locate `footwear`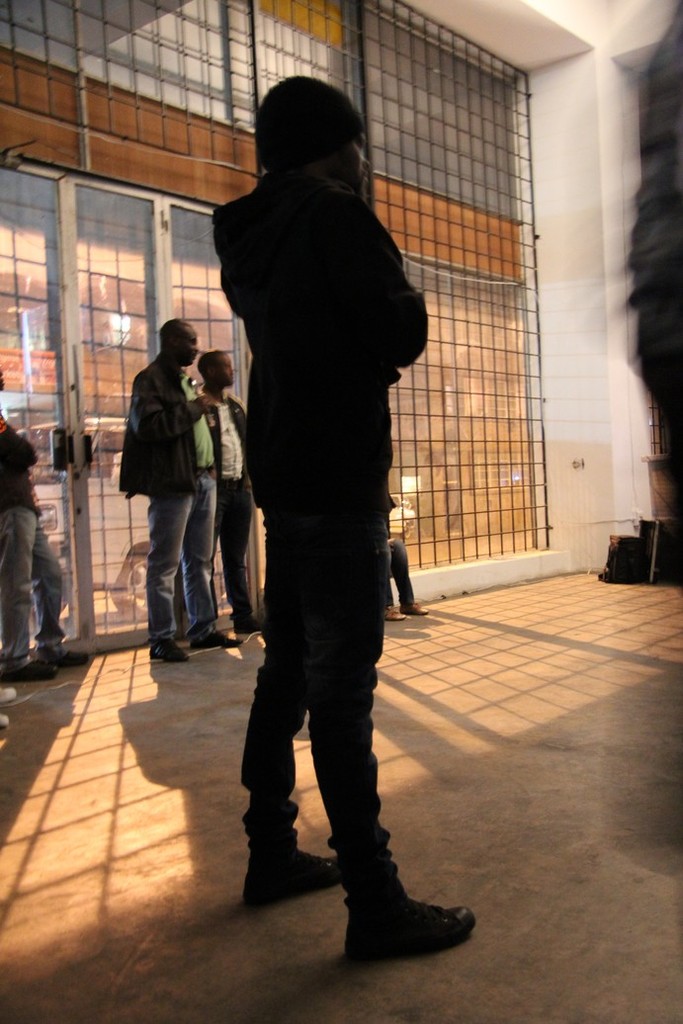
(left=308, top=799, right=469, bottom=965)
